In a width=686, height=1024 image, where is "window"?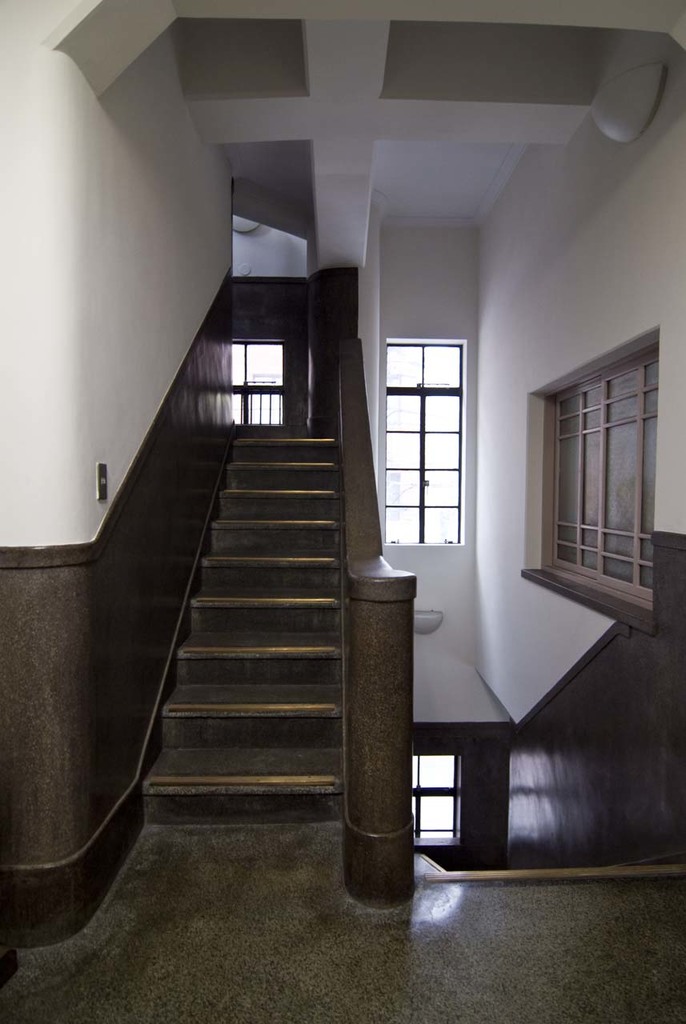
<bbox>400, 758, 459, 846</bbox>.
